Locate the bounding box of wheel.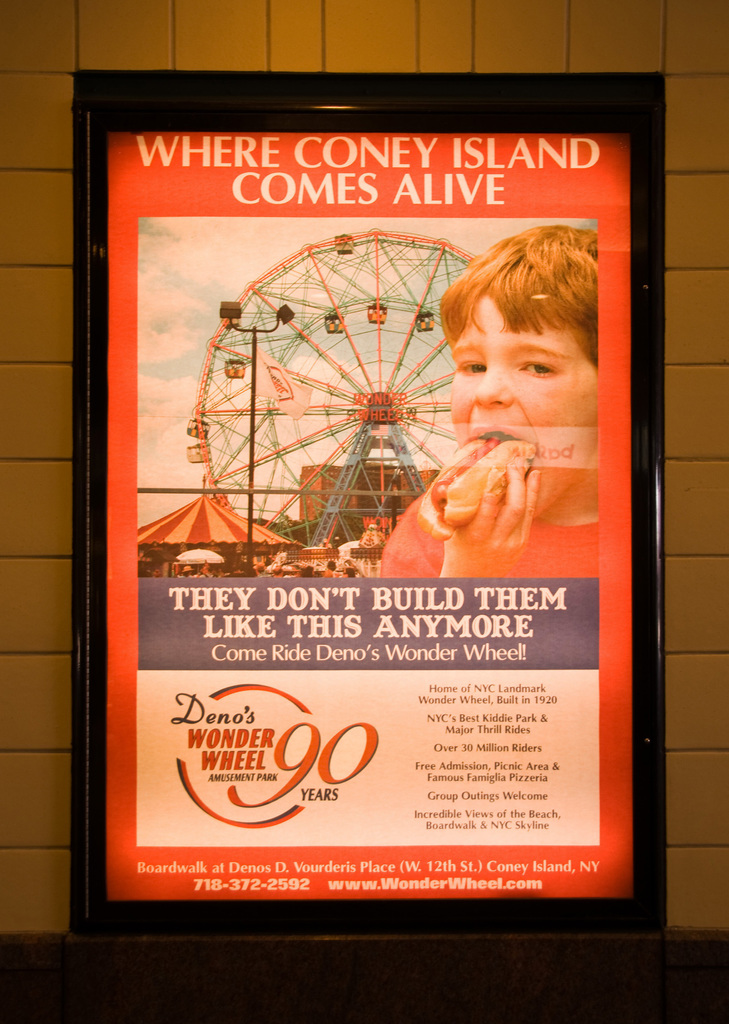
Bounding box: l=160, t=186, r=515, b=574.
